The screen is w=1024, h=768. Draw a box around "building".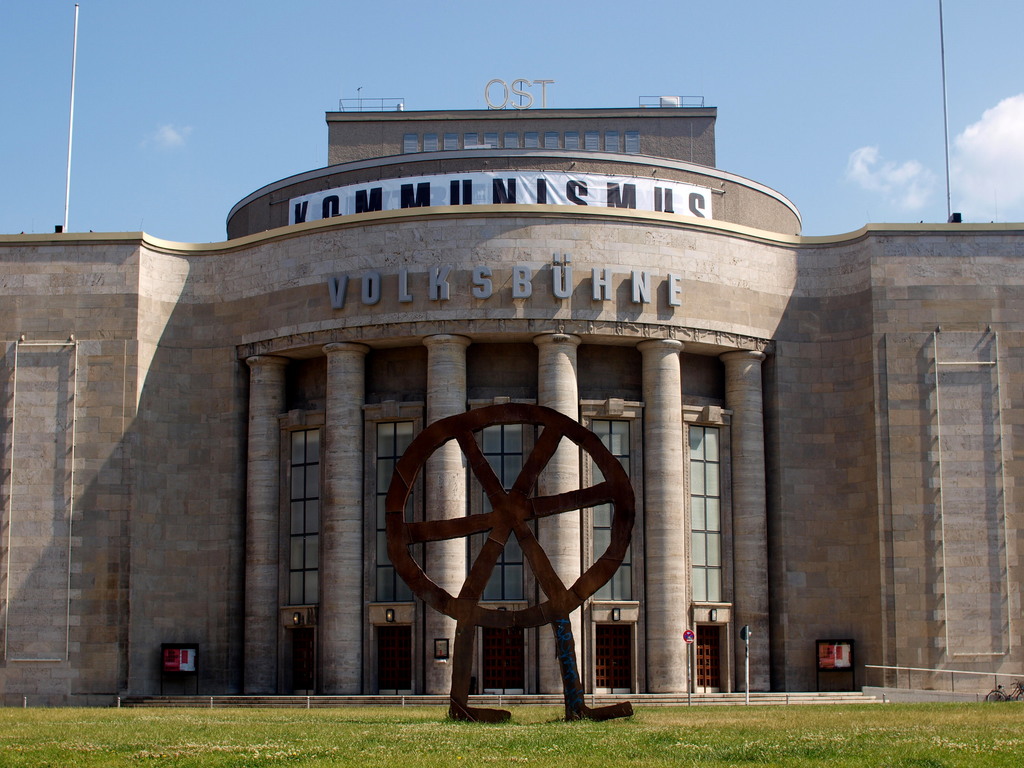
[left=0, top=109, right=1023, bottom=707].
